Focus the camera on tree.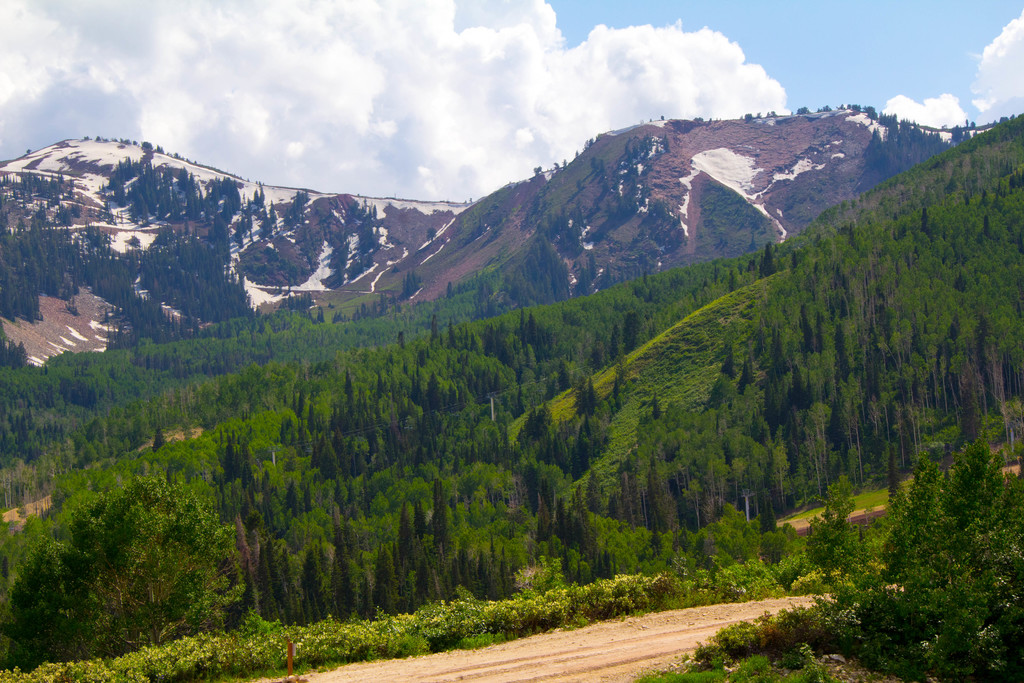
Focus region: select_region(26, 425, 261, 650).
